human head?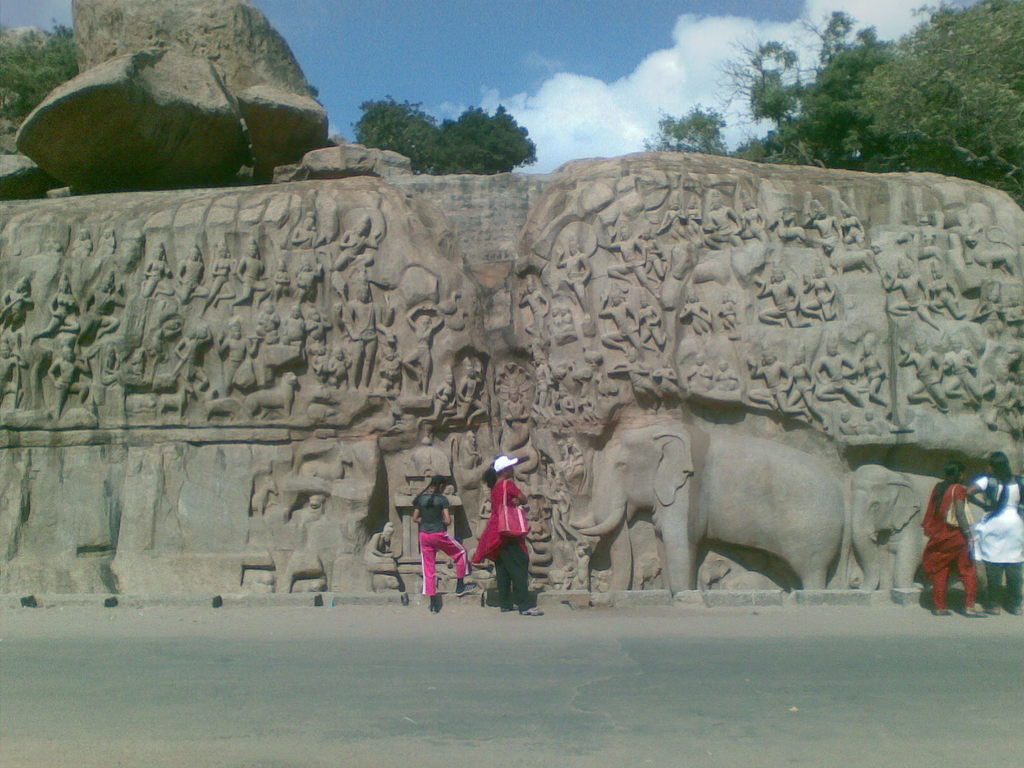
region(276, 257, 285, 270)
